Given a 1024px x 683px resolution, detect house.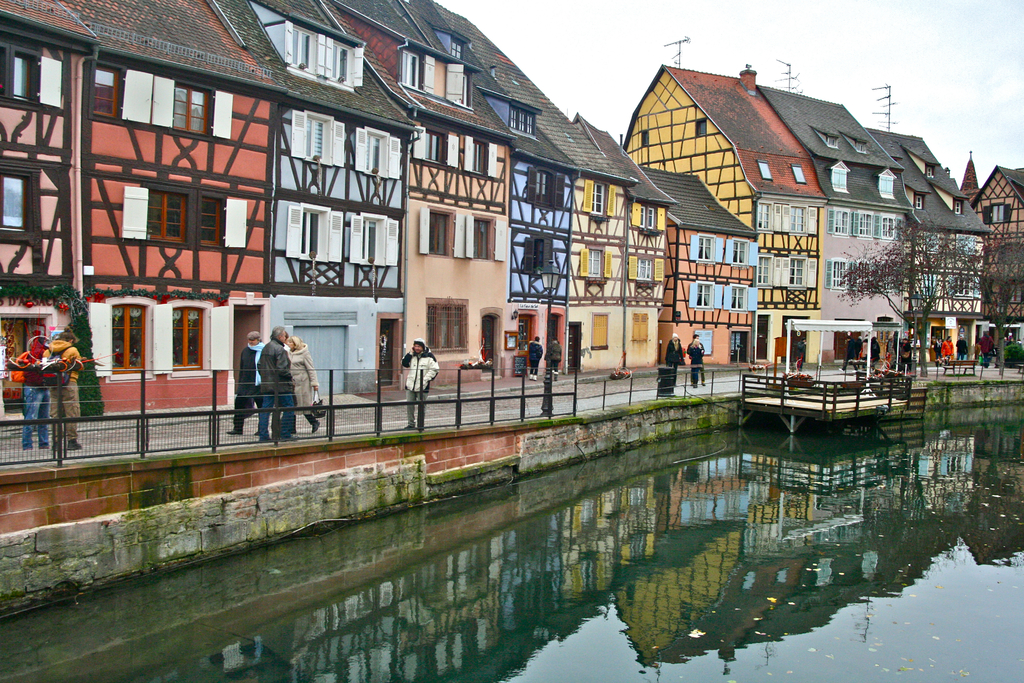
left=561, top=110, right=665, bottom=369.
